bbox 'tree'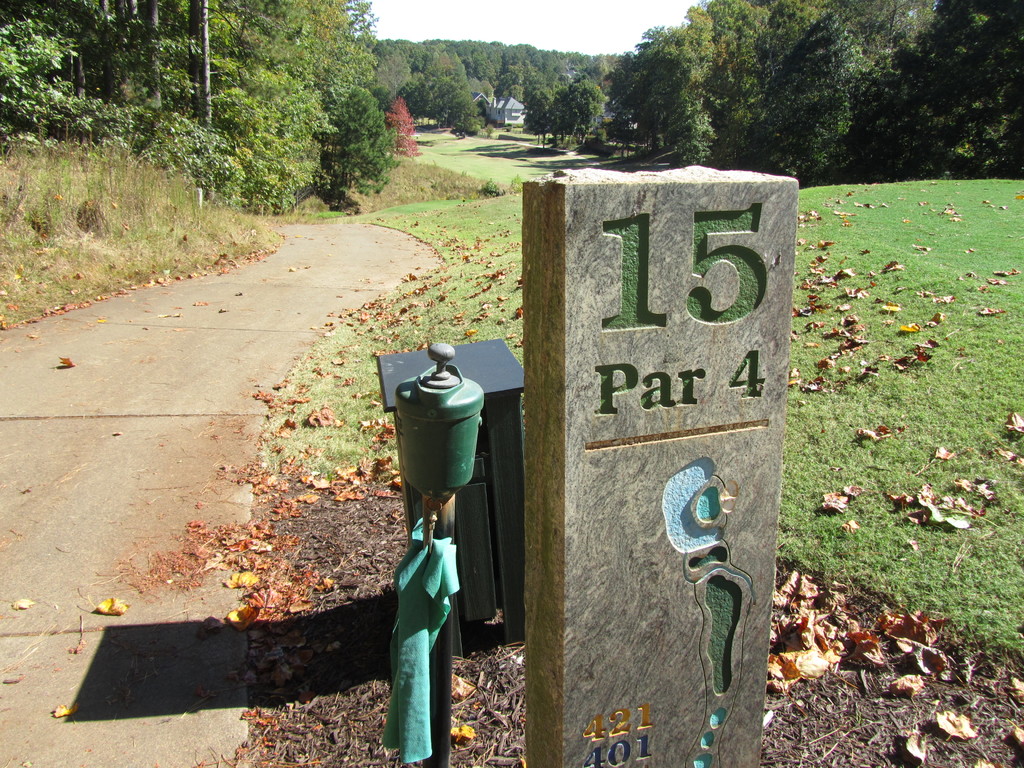
(527,79,607,142)
